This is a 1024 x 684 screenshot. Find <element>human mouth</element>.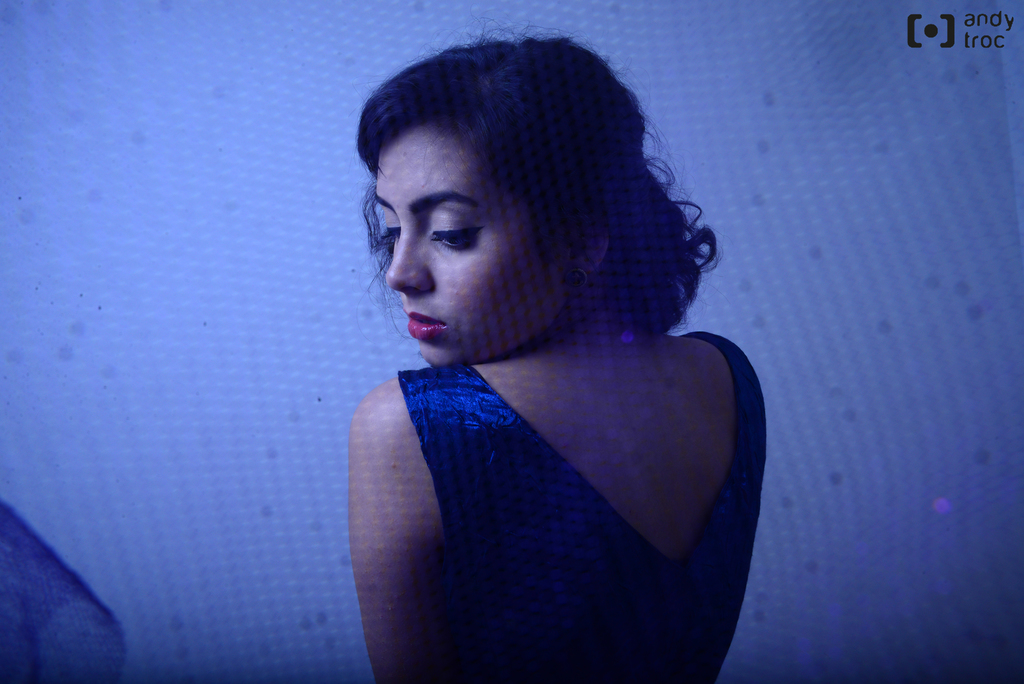
Bounding box: 407,314,442,339.
